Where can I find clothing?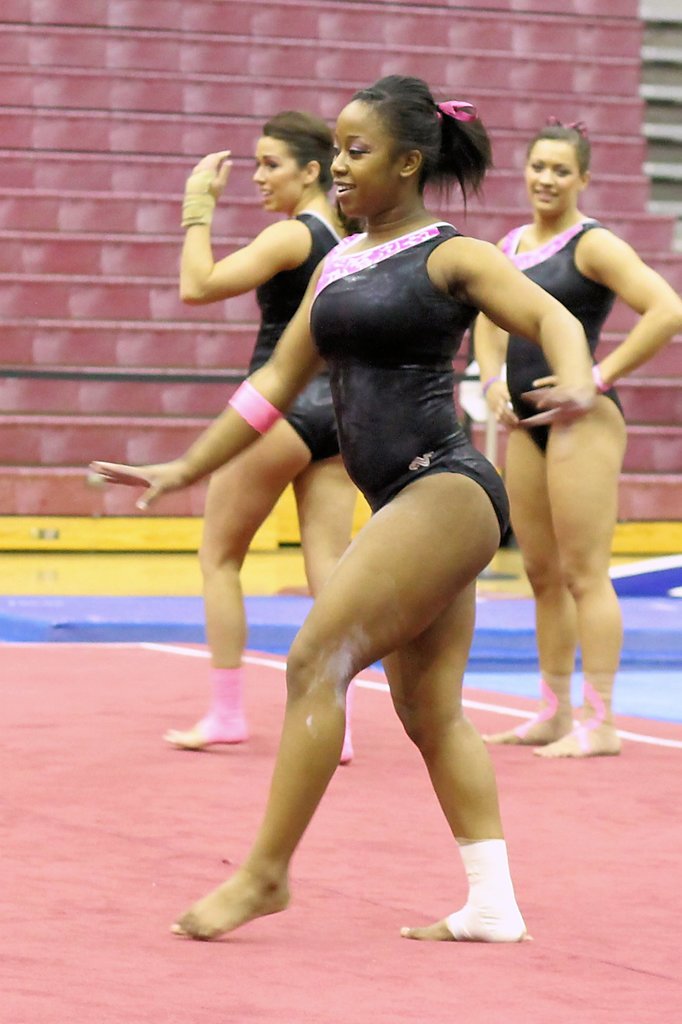
You can find it at rect(504, 214, 630, 445).
